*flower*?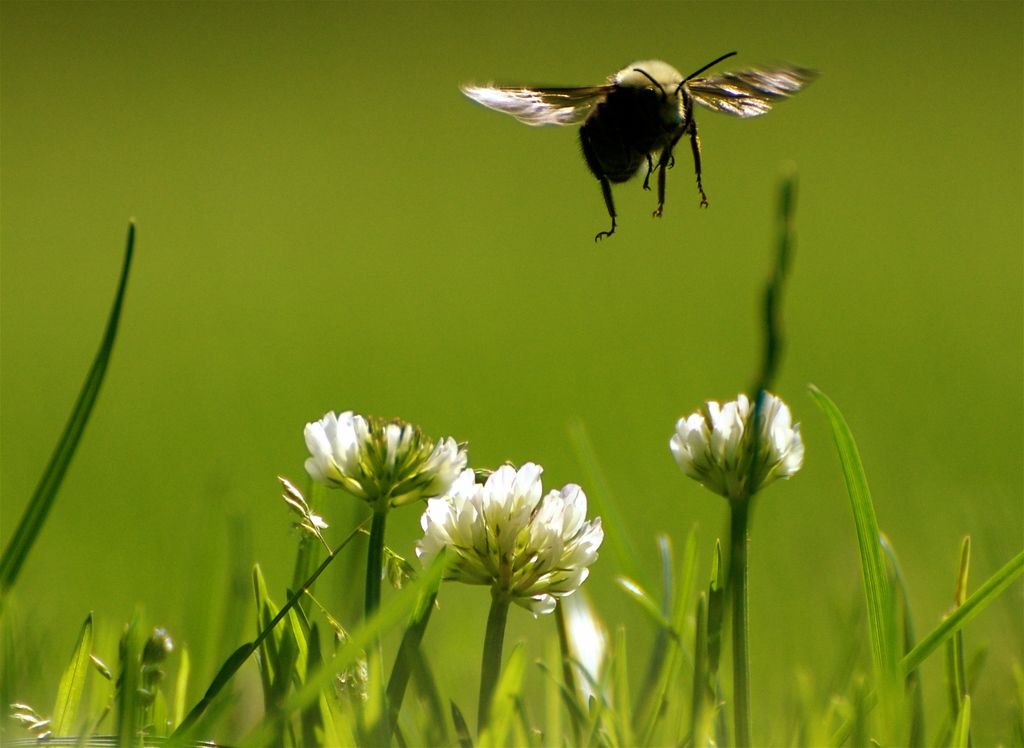
select_region(668, 389, 806, 505)
